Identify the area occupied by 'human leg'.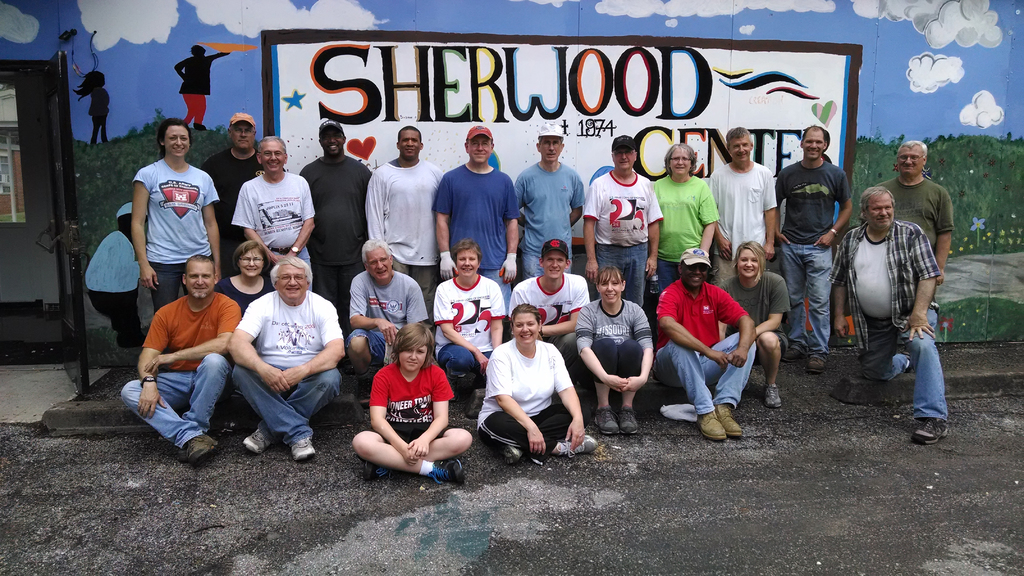
Area: BBox(572, 337, 642, 431).
